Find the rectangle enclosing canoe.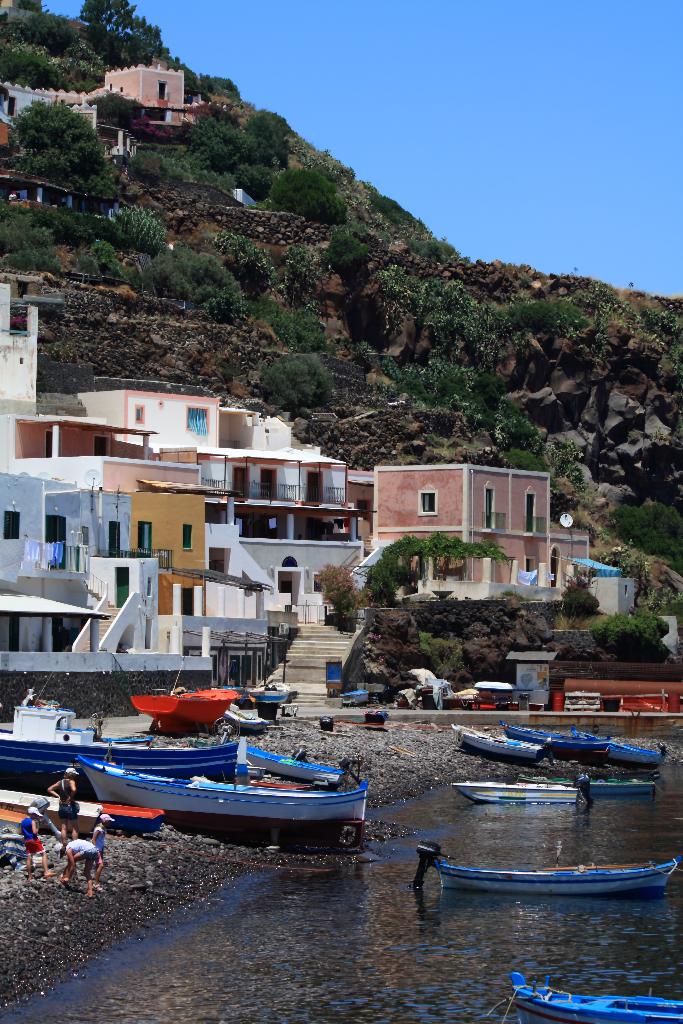
crop(420, 841, 681, 890).
